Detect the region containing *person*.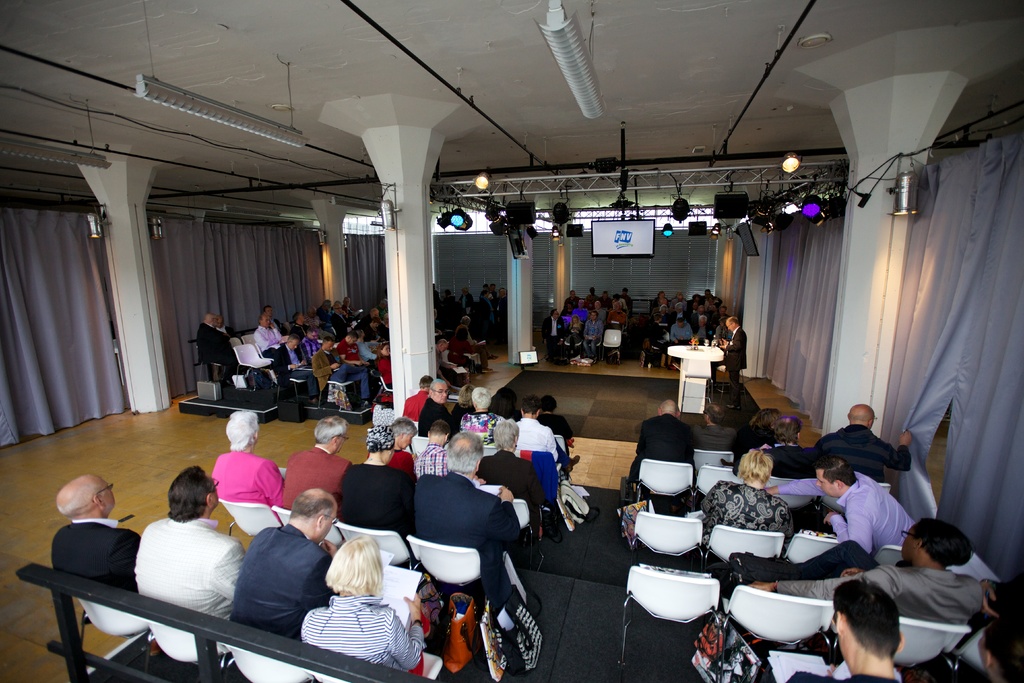
<region>771, 451, 919, 555</region>.
